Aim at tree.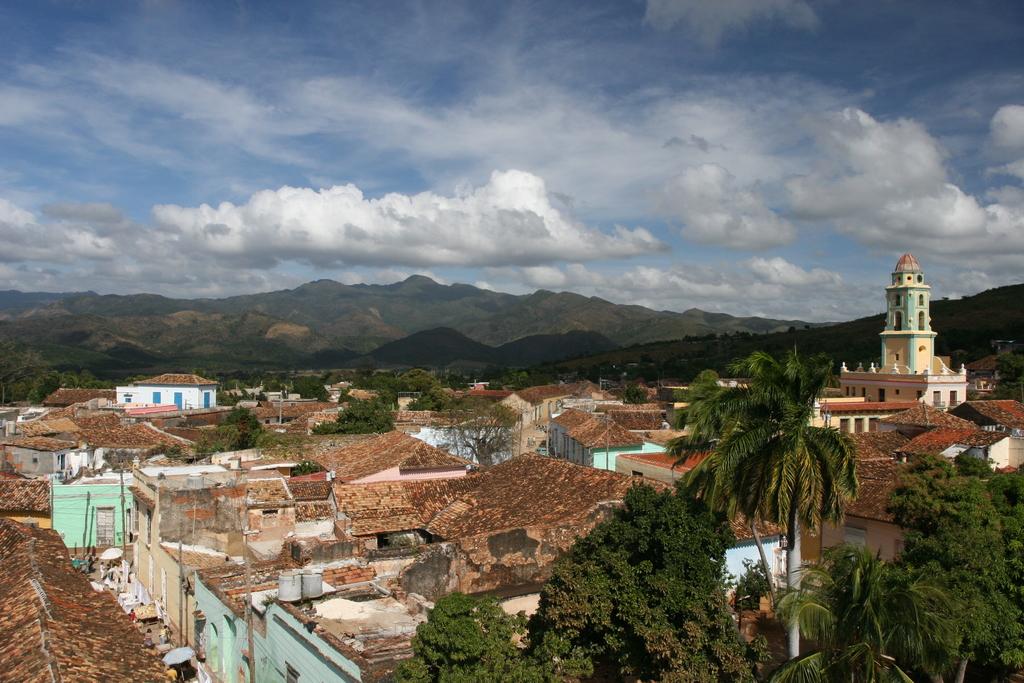
Aimed at box(217, 402, 263, 448).
